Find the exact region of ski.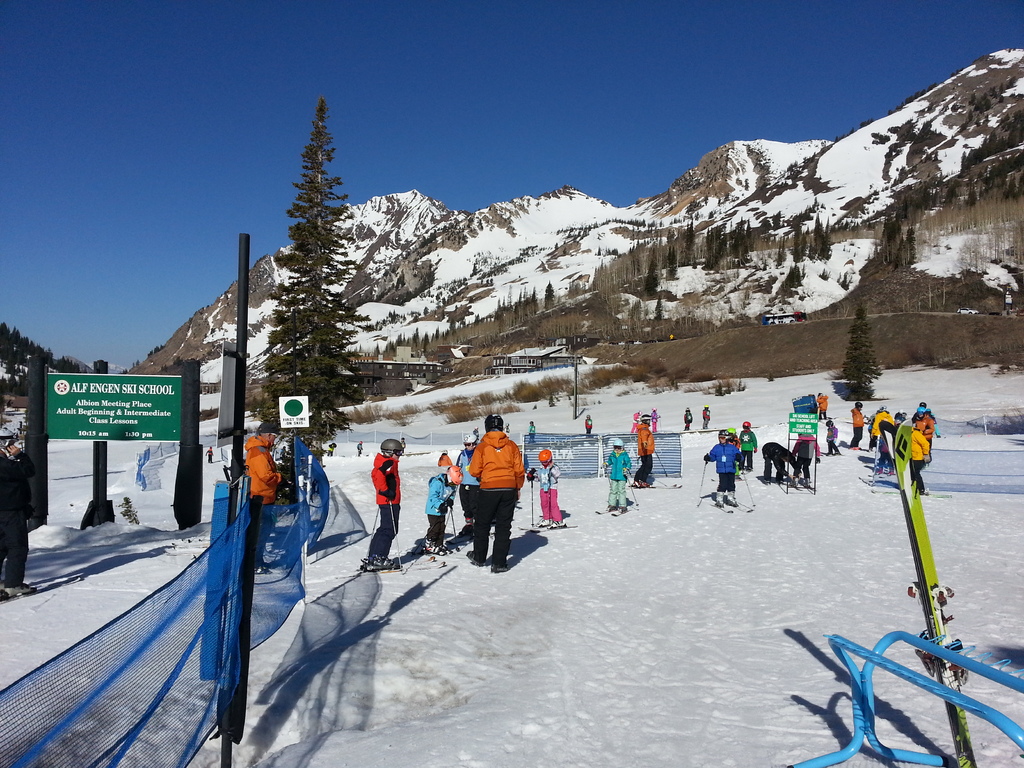
Exact region: x1=724 y1=499 x2=755 y2=513.
